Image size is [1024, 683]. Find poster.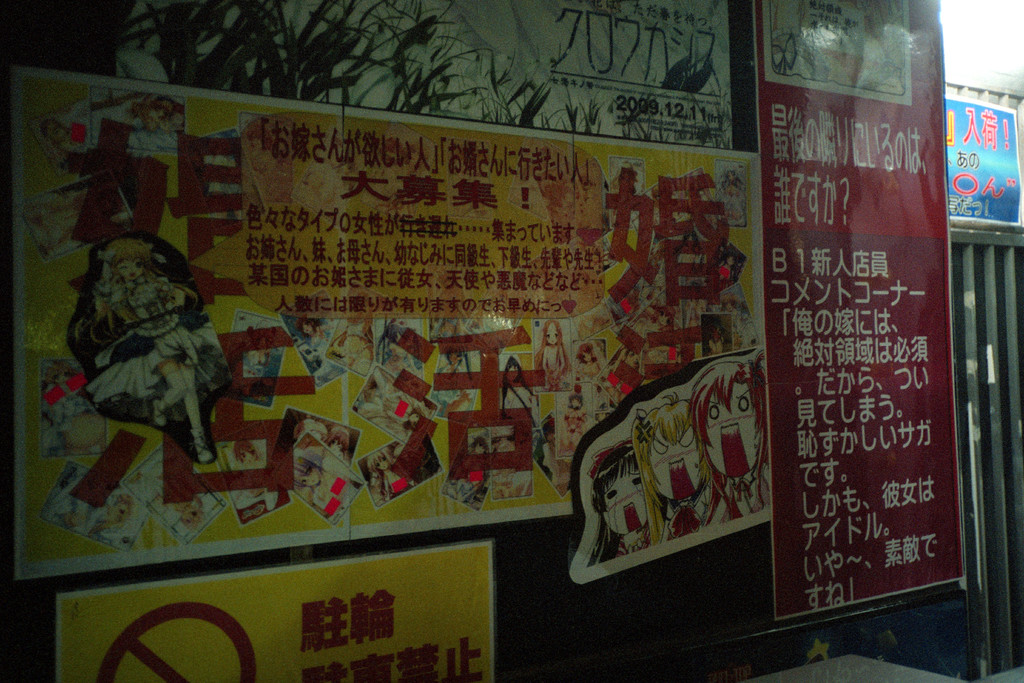
52 541 496 682.
